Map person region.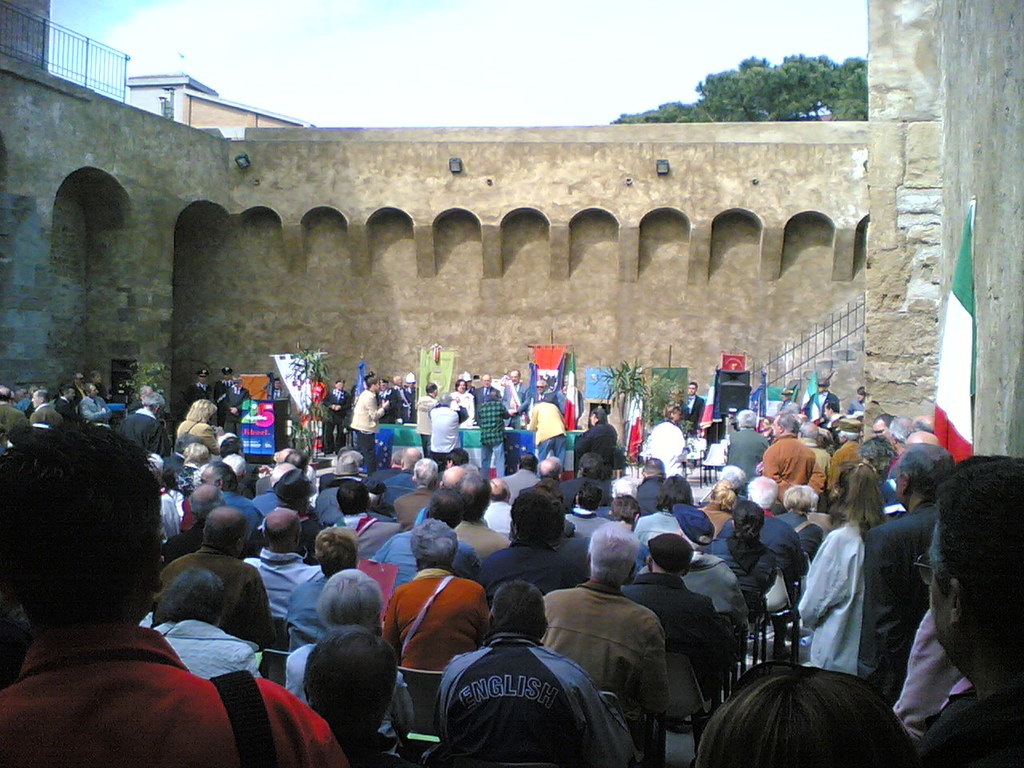
Mapped to x1=397, y1=514, x2=491, y2=642.
